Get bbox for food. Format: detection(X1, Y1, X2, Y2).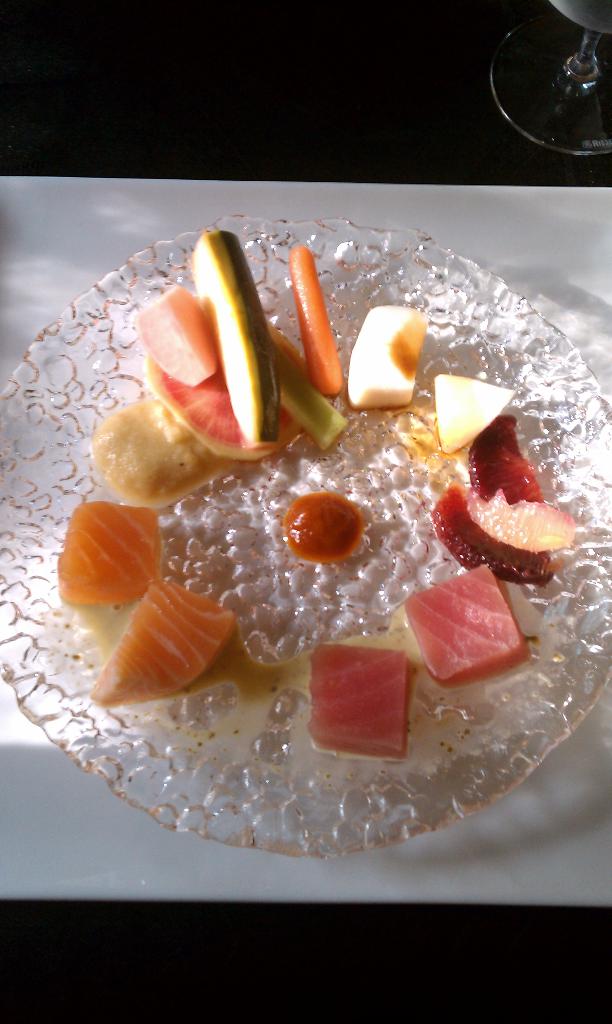
detection(430, 370, 511, 455).
